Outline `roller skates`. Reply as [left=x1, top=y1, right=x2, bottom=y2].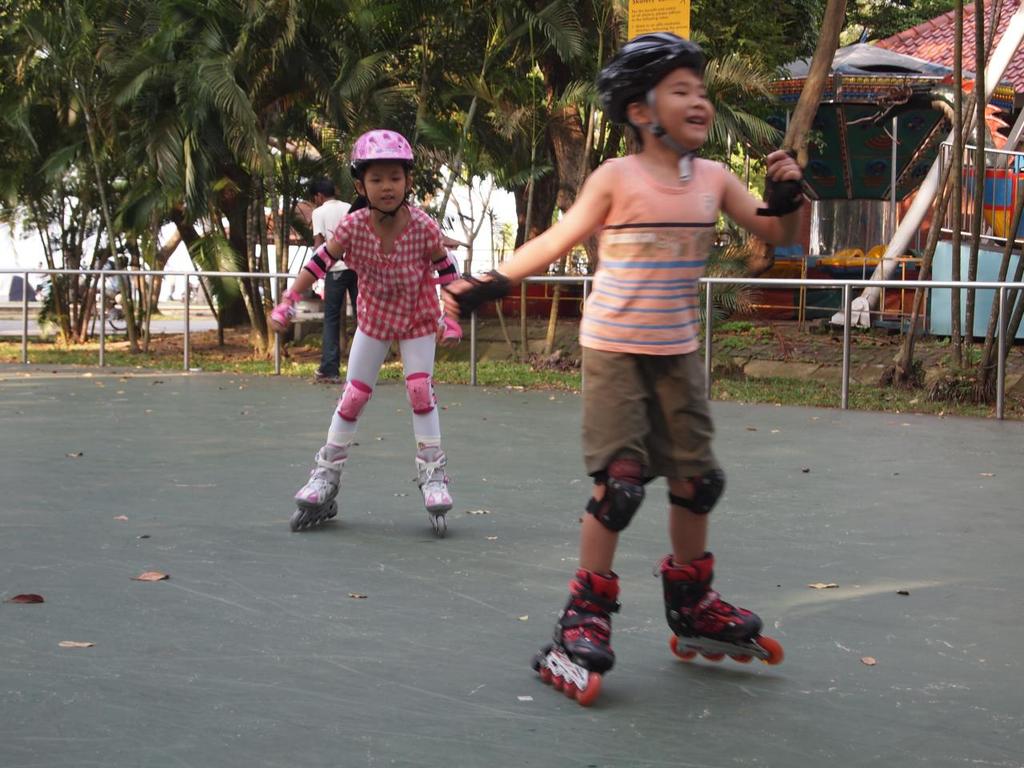
[left=650, top=549, right=783, bottom=661].
